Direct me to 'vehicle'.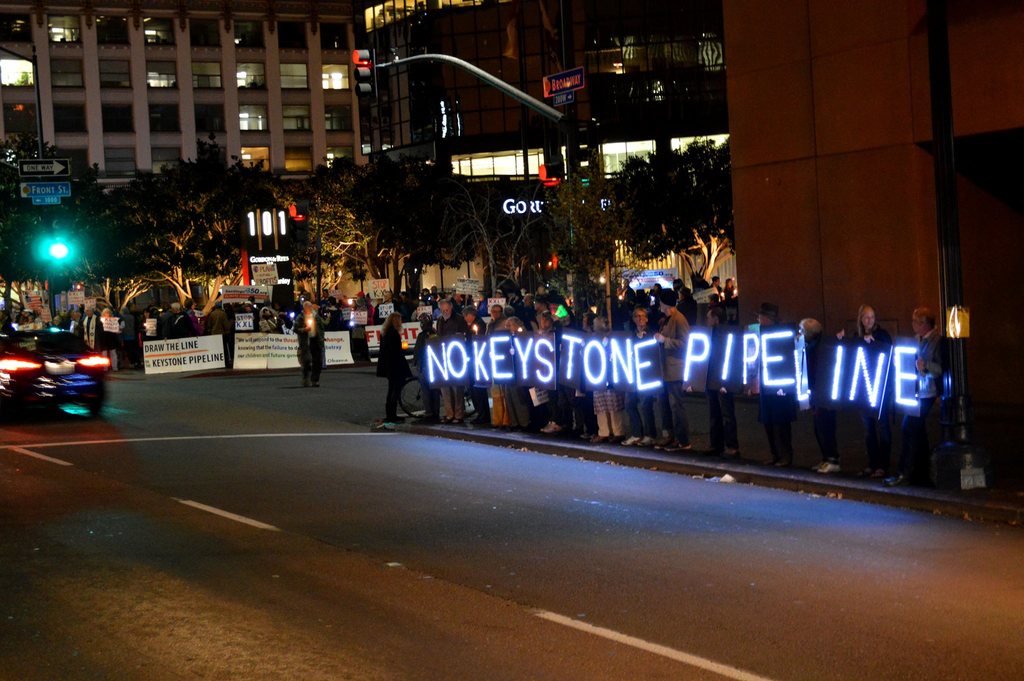
Direction: l=10, t=329, r=107, b=411.
